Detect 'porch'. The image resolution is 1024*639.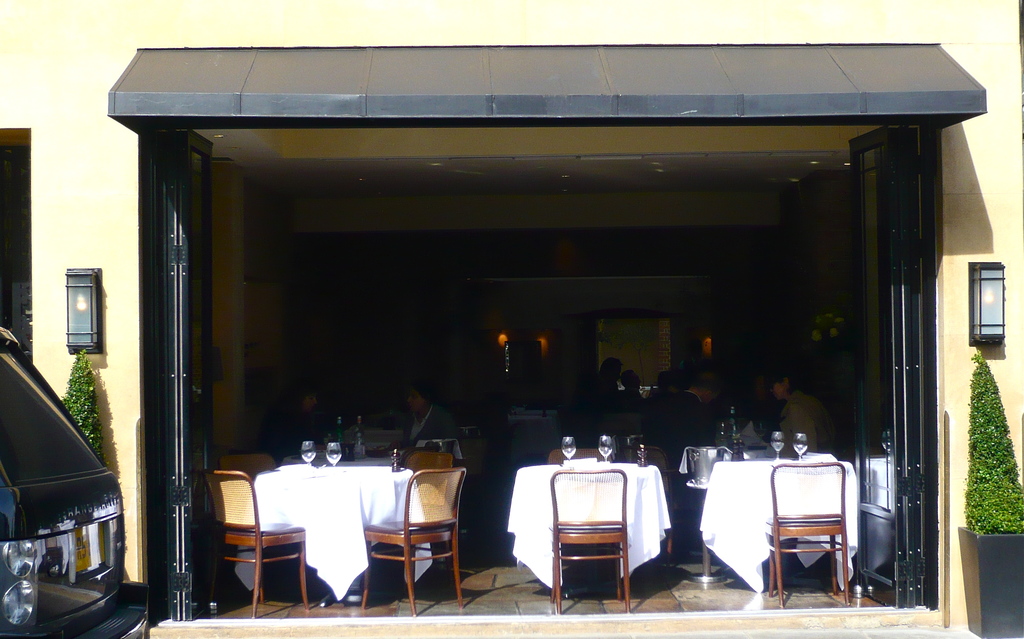
BBox(0, 323, 1016, 638).
